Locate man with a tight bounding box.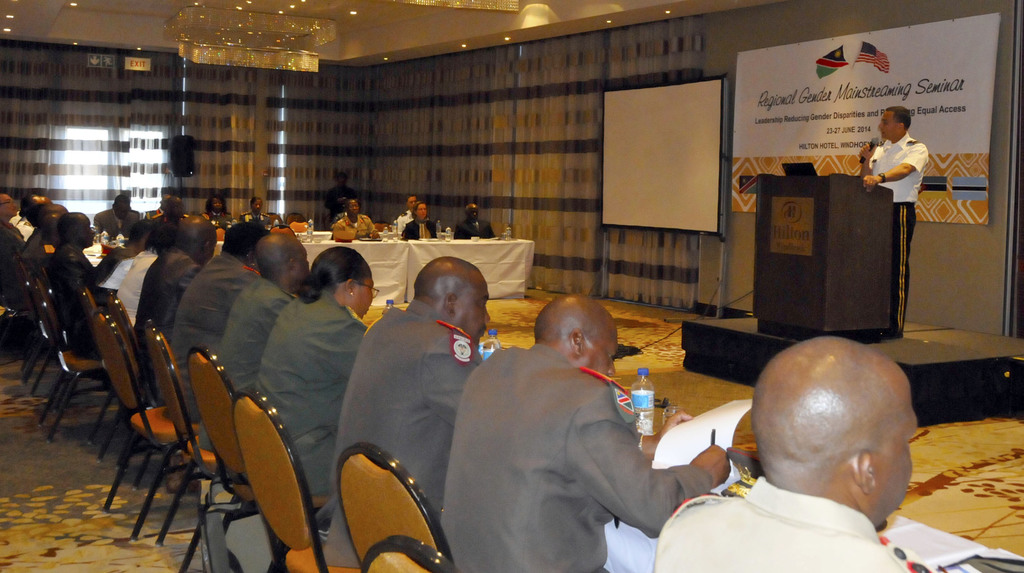
<bbox>1, 197, 26, 251</bbox>.
